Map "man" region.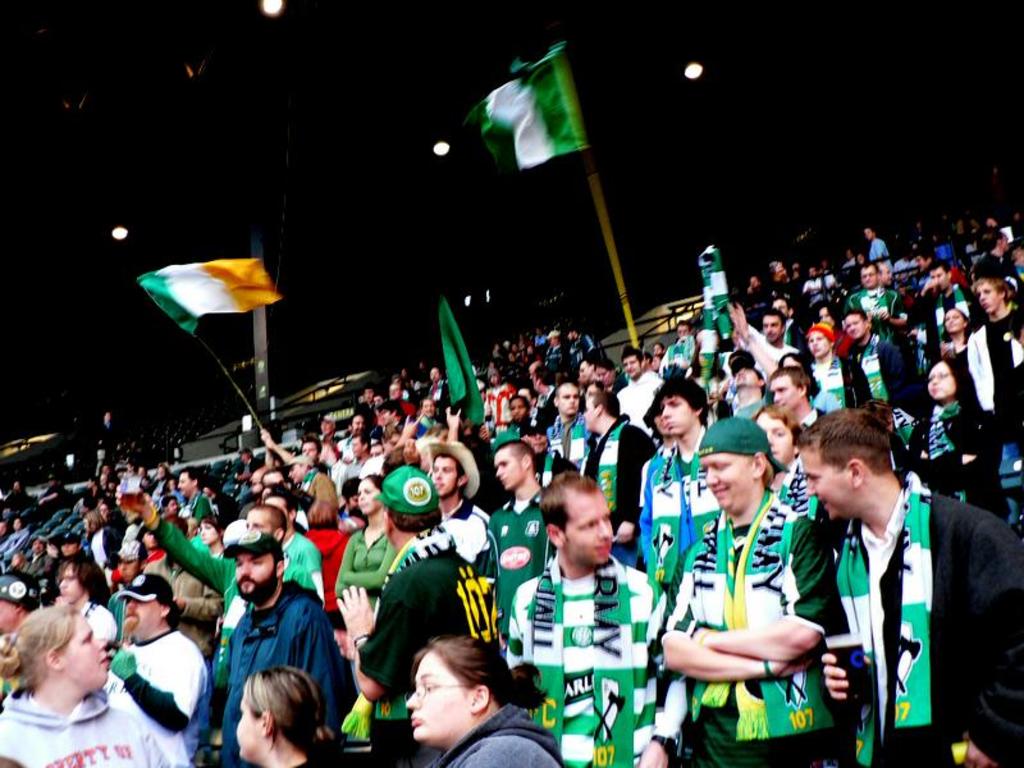
Mapped to x1=424, y1=433, x2=498, y2=595.
